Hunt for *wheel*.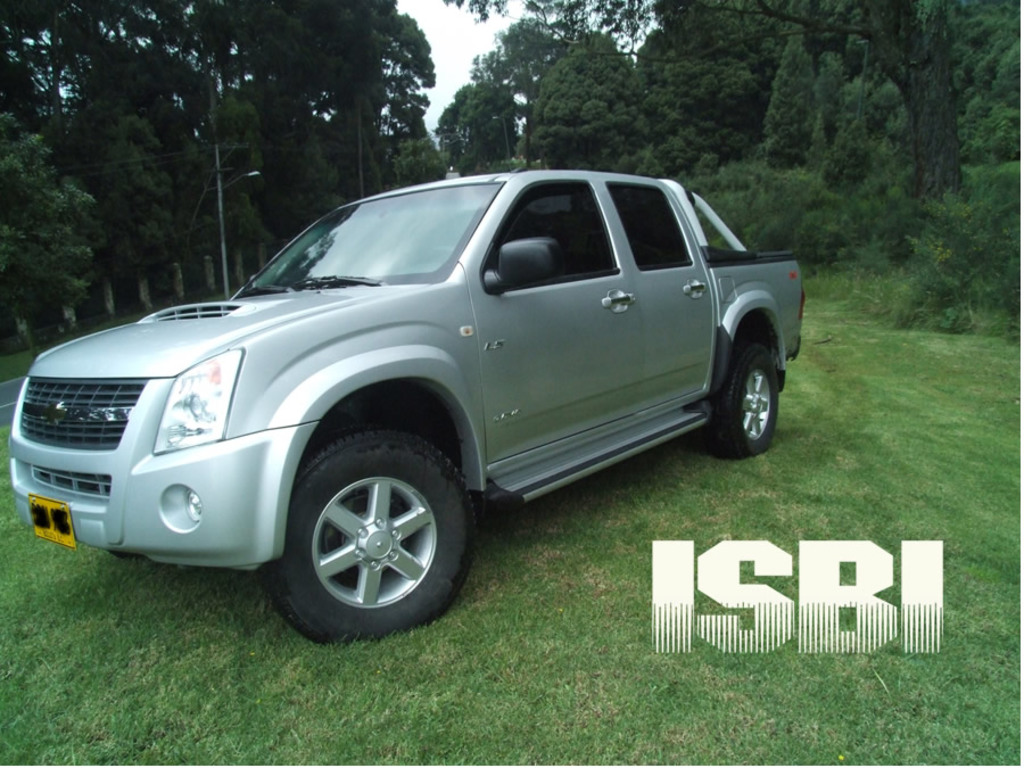
Hunted down at 699, 344, 778, 460.
